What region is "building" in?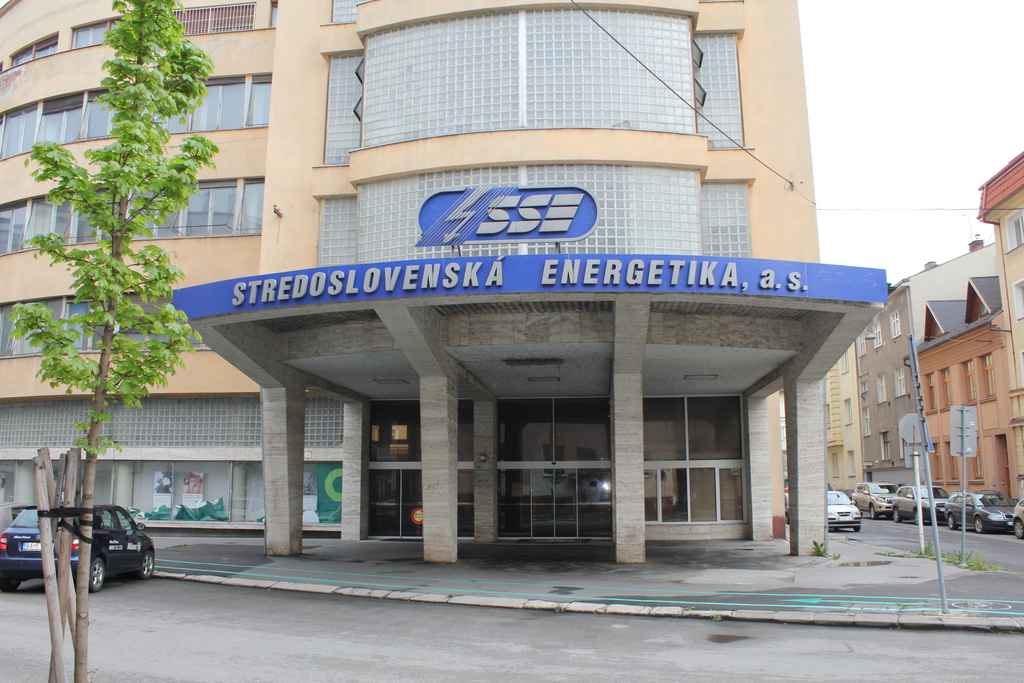
[861,238,995,498].
